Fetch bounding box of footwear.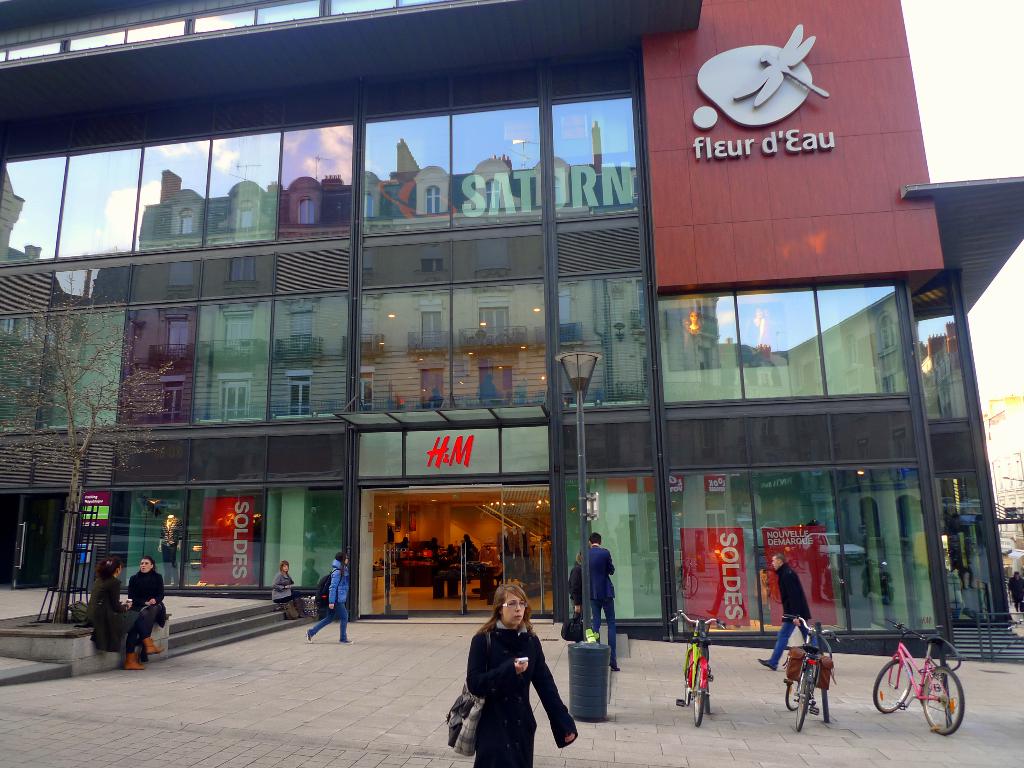
Bbox: (left=125, top=652, right=141, bottom=672).
